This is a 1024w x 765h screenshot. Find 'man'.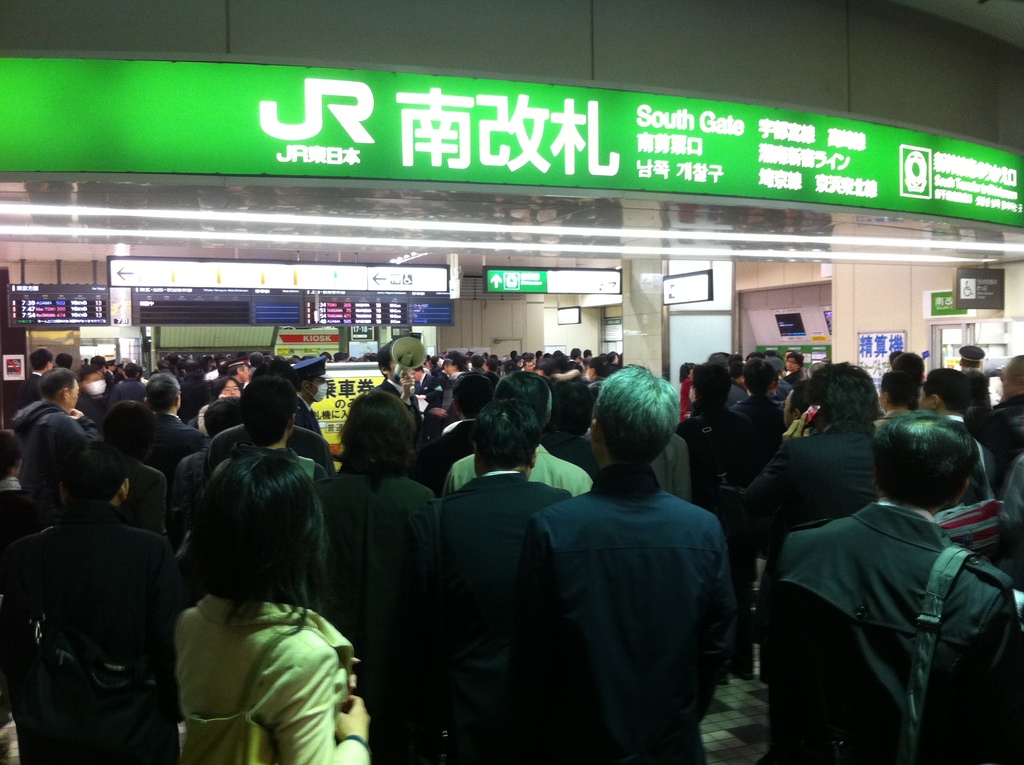
Bounding box: left=1, top=374, right=87, bottom=476.
